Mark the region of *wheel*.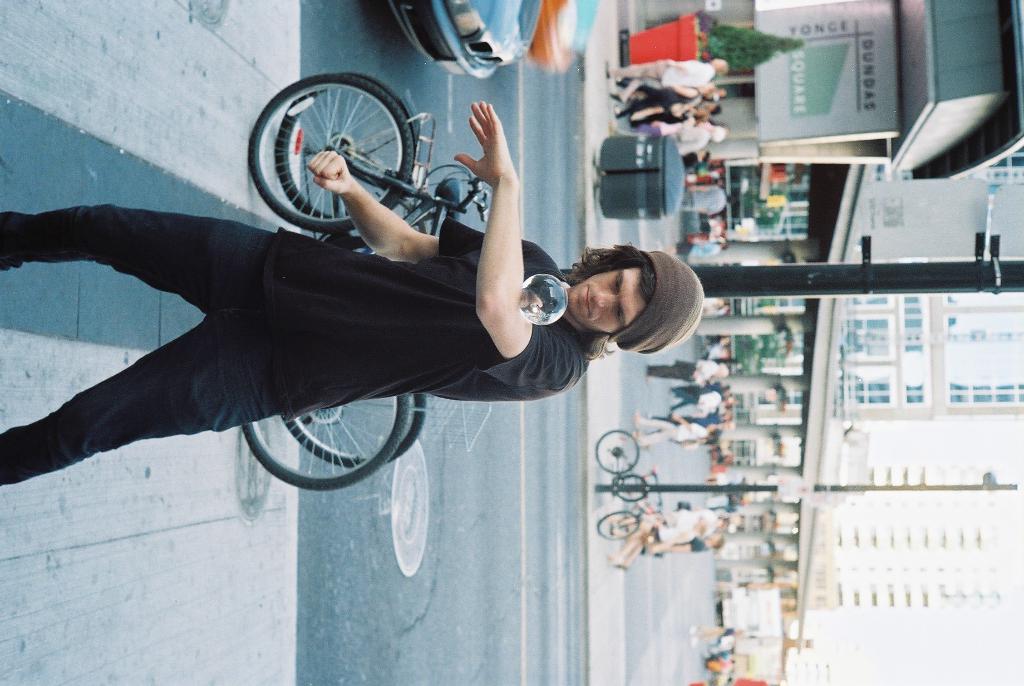
Region: [left=274, top=76, right=417, bottom=222].
